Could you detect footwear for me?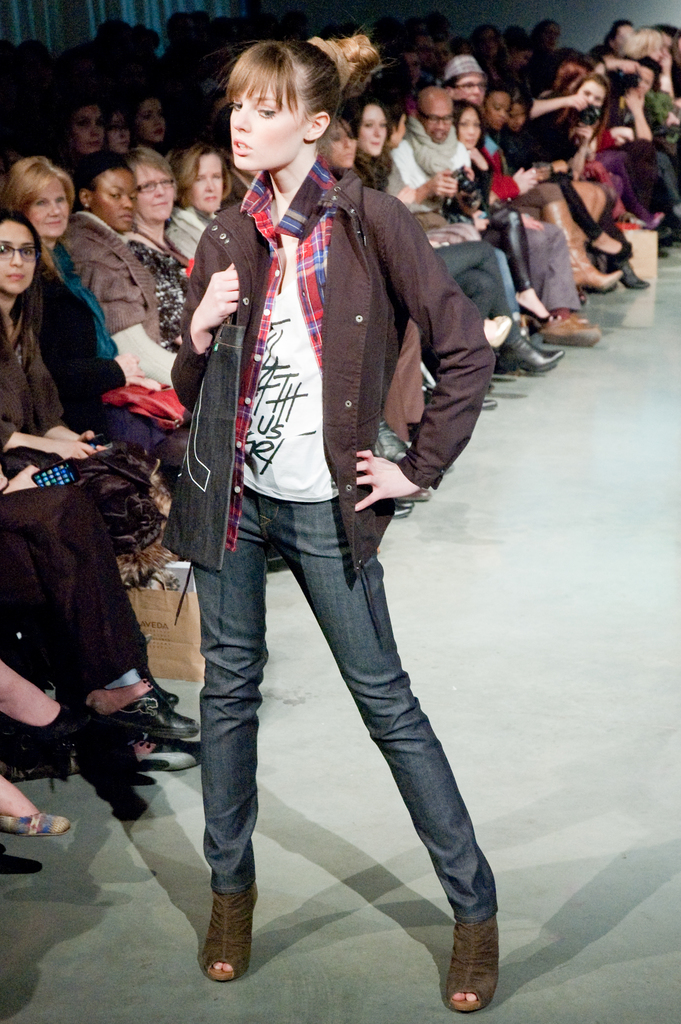
Detection result: <box>514,302,553,328</box>.
